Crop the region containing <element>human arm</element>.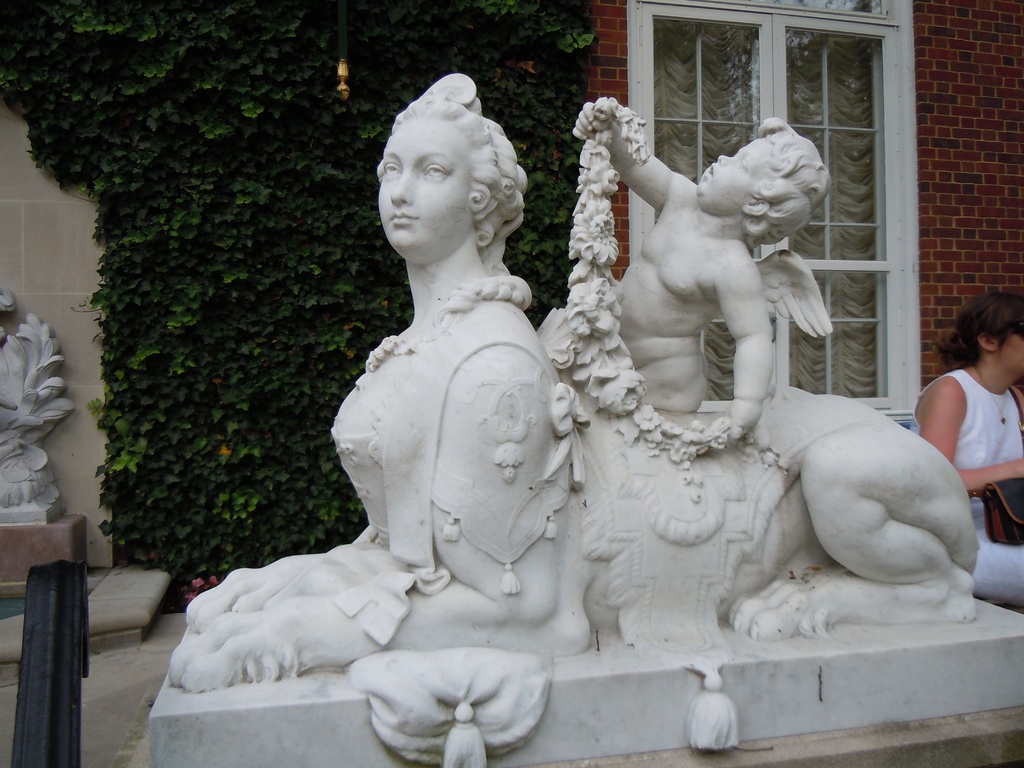
Crop region: select_region(569, 88, 680, 210).
